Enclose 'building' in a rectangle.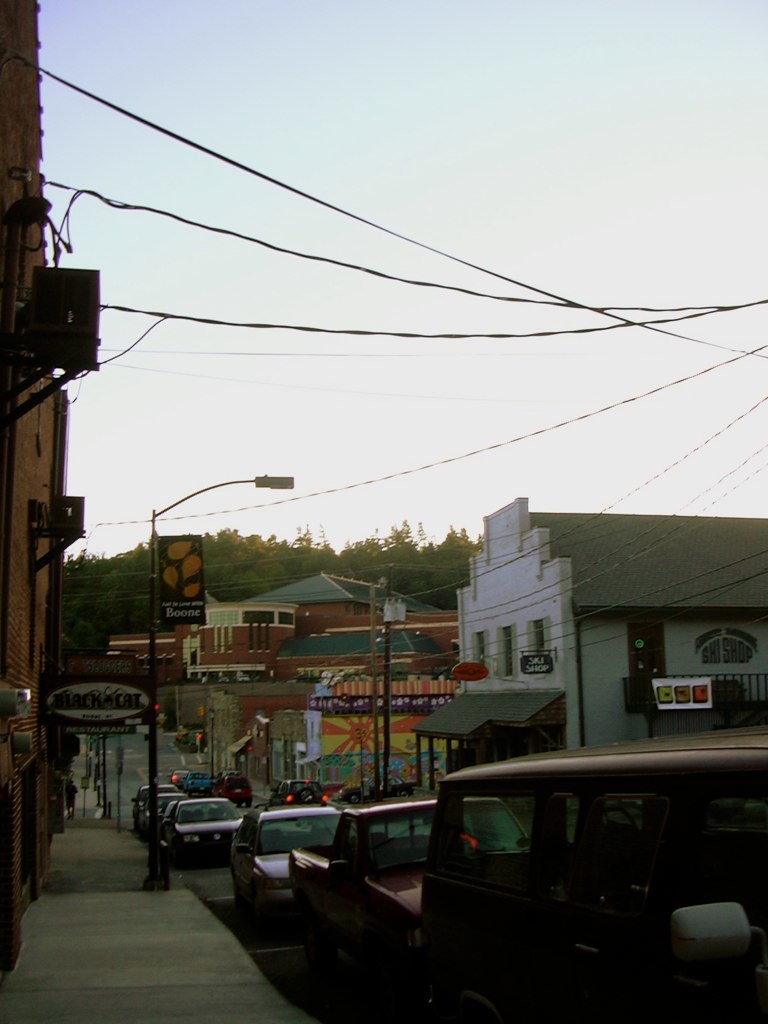
(100, 563, 449, 721).
